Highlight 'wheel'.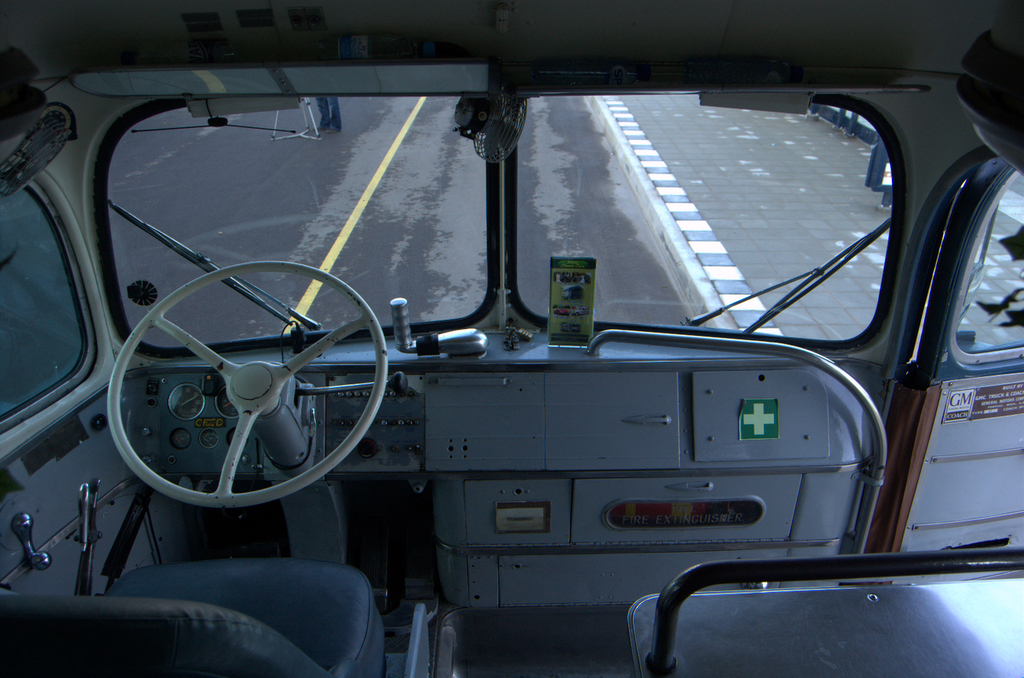
Highlighted region: 107/258/391/507.
